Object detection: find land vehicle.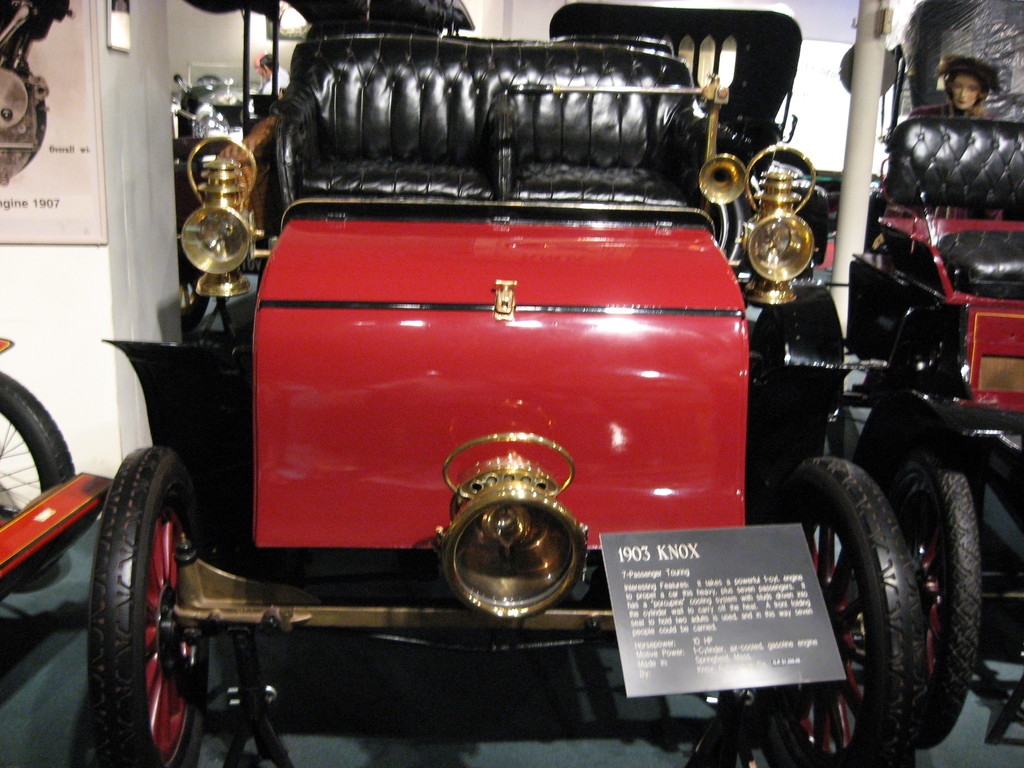
bbox=(84, 0, 928, 767).
